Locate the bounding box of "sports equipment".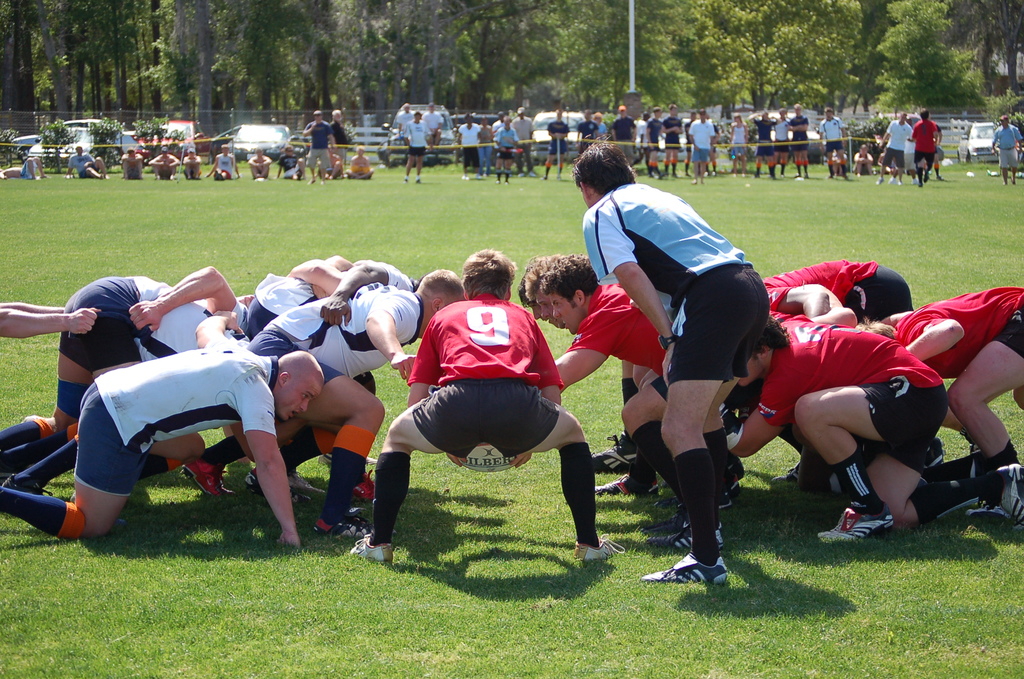
Bounding box: x1=646 y1=524 x2=723 y2=553.
